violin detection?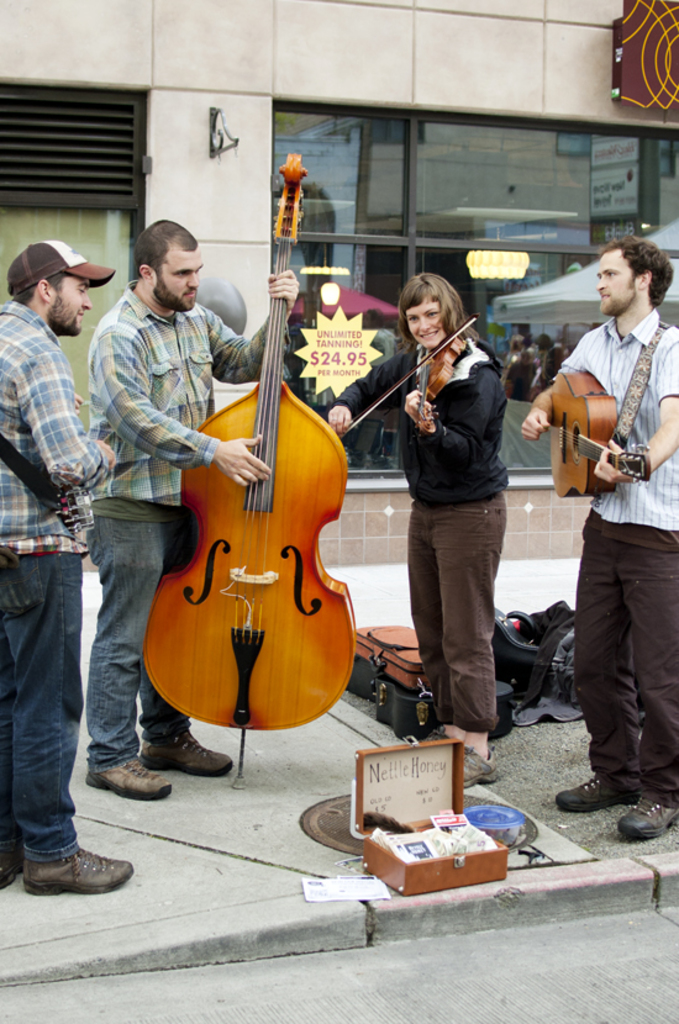
crop(340, 310, 481, 433)
